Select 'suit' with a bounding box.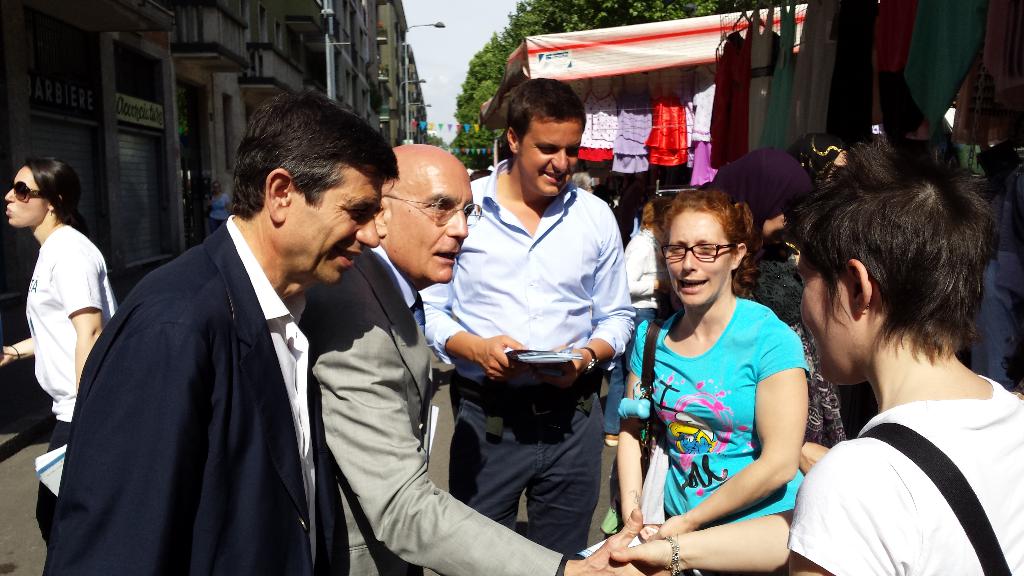
BBox(39, 213, 332, 575).
